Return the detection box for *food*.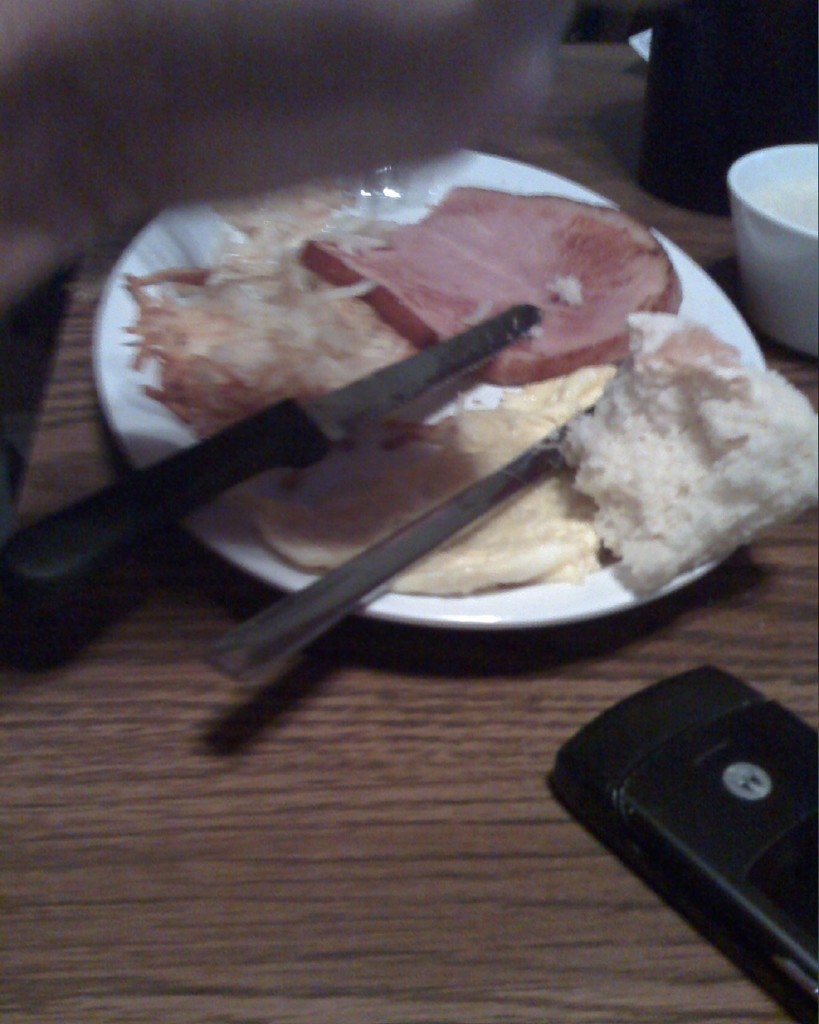
[x1=302, y1=181, x2=685, y2=378].
